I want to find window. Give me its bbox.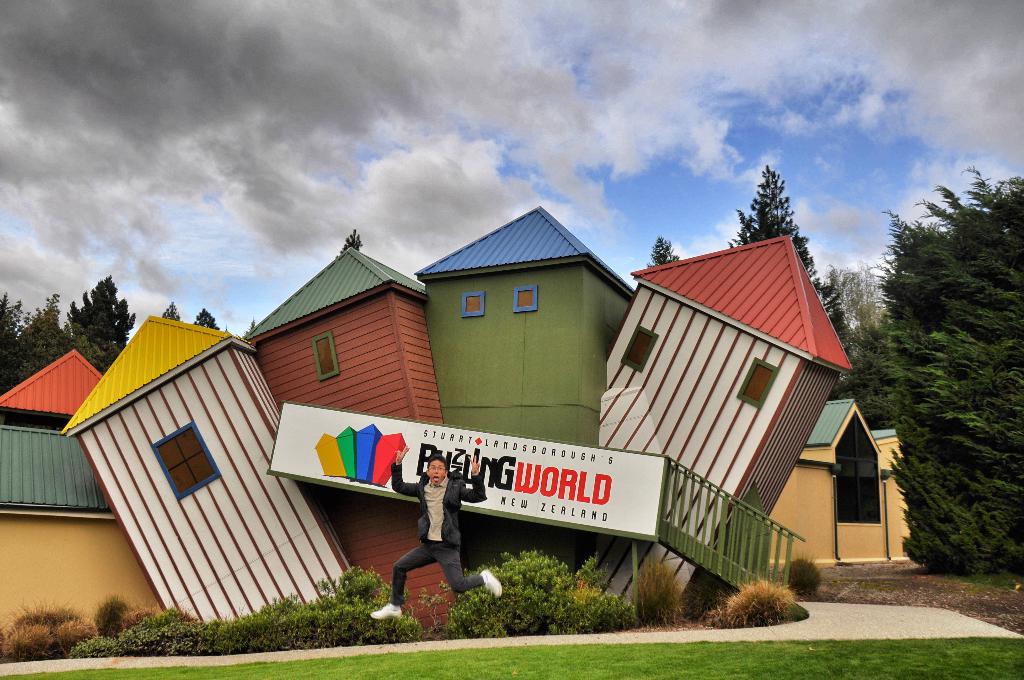
[733, 362, 772, 405].
